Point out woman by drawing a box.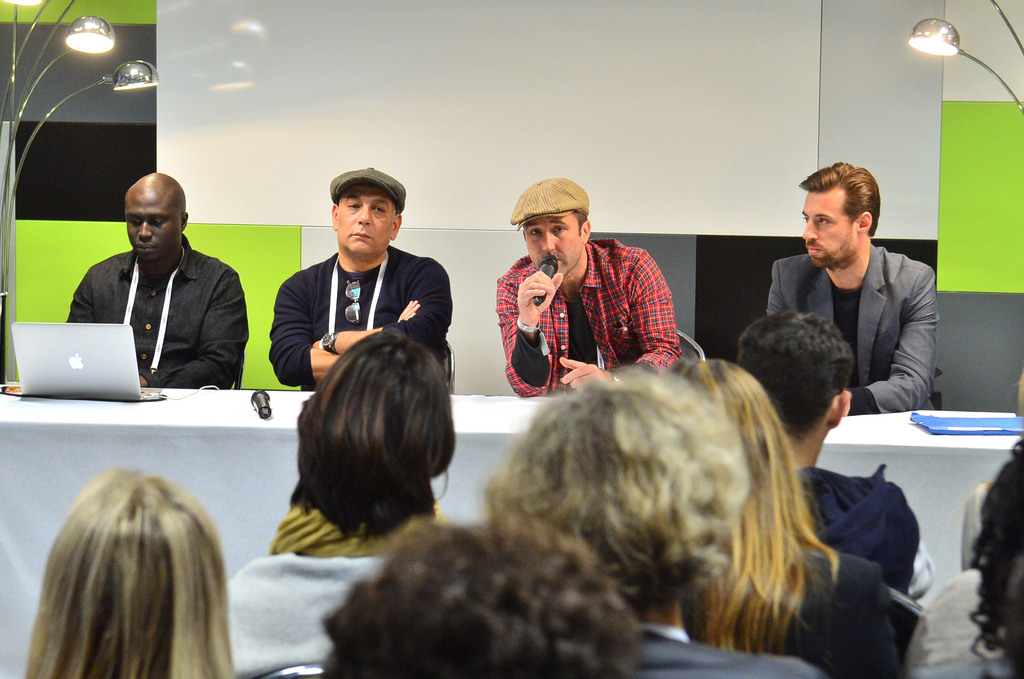
l=656, t=353, r=905, b=678.
